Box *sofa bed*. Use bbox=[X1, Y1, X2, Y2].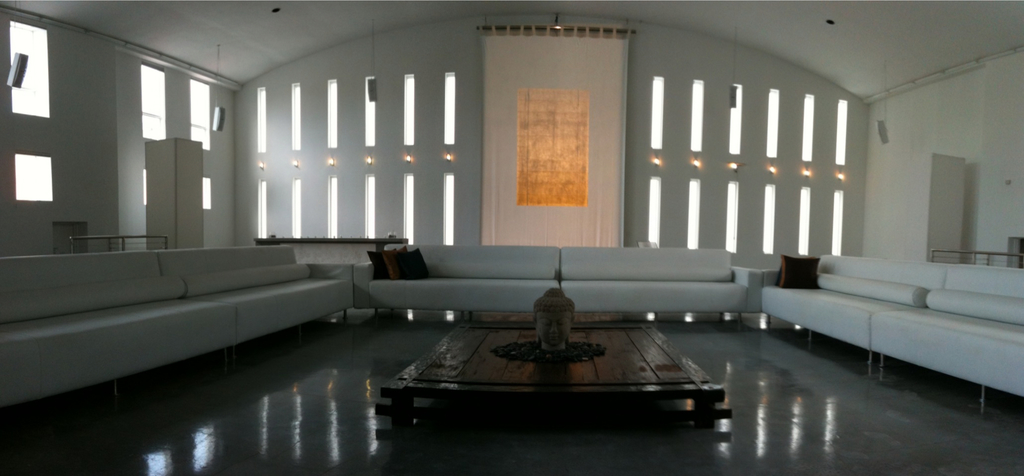
bbox=[356, 243, 755, 336].
